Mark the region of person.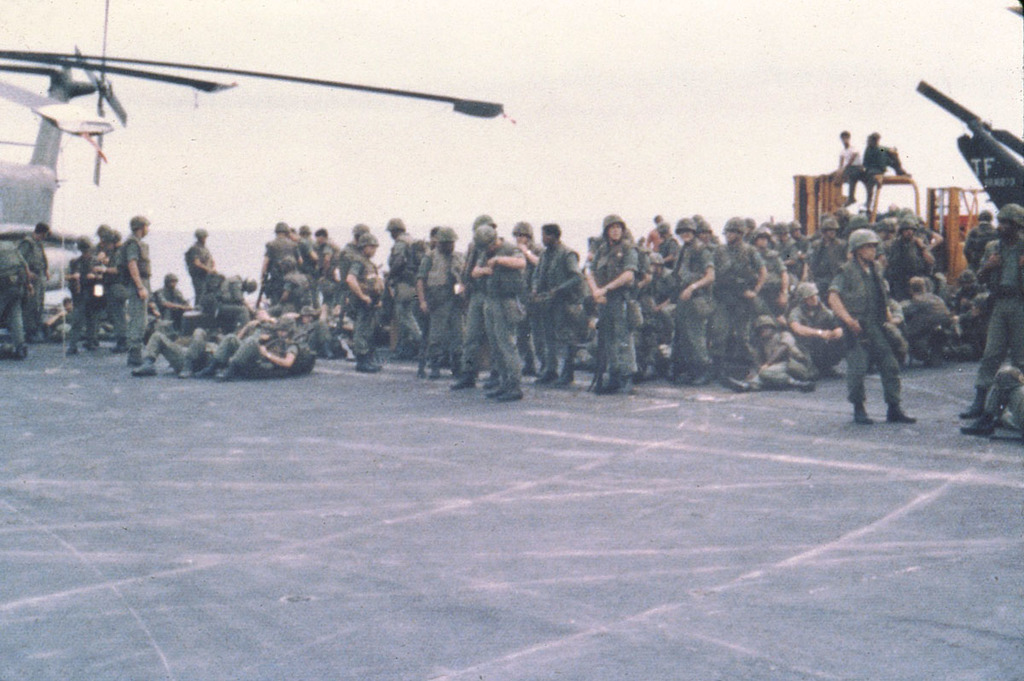
Region: {"x1": 586, "y1": 215, "x2": 643, "y2": 383}.
